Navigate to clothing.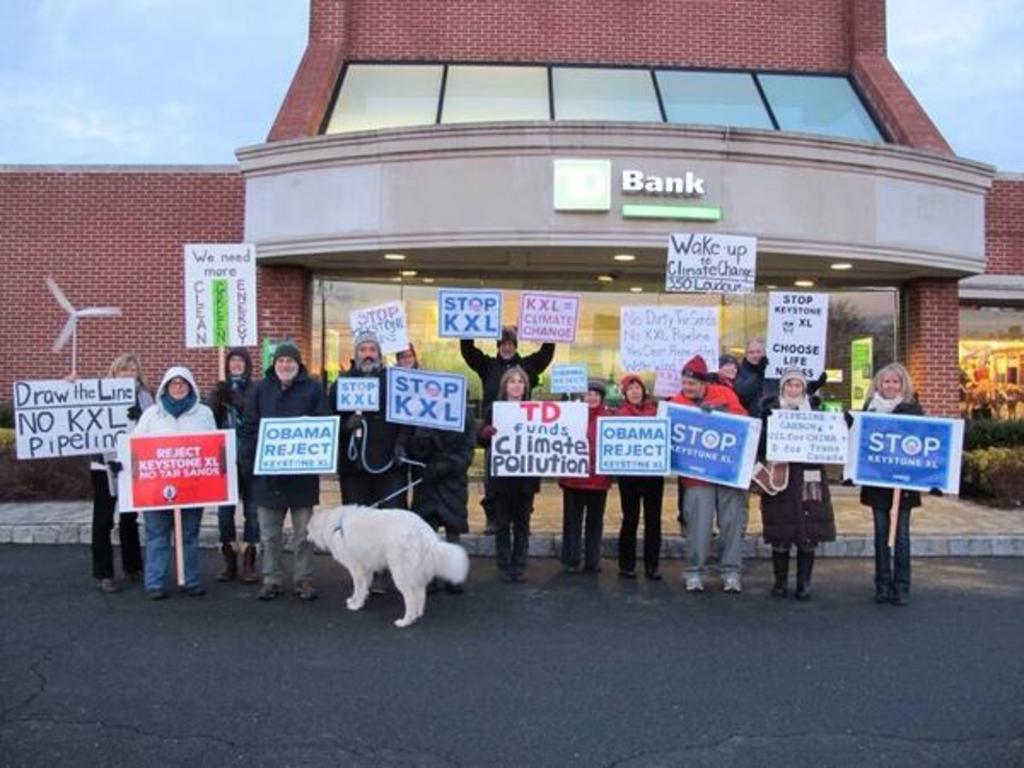
Navigation target: 244, 369, 331, 591.
